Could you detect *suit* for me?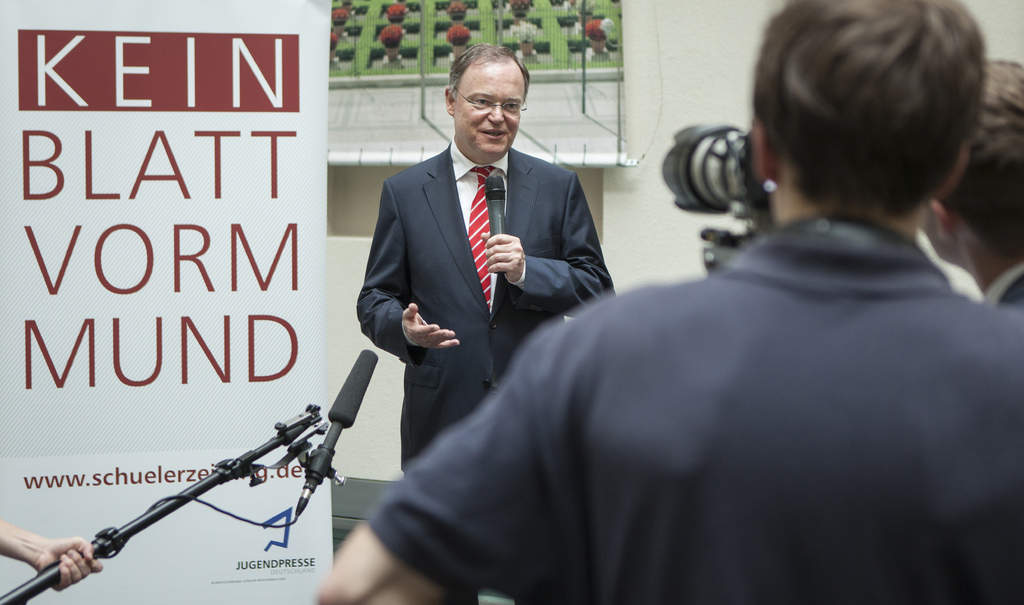
Detection result: locate(354, 145, 614, 474).
